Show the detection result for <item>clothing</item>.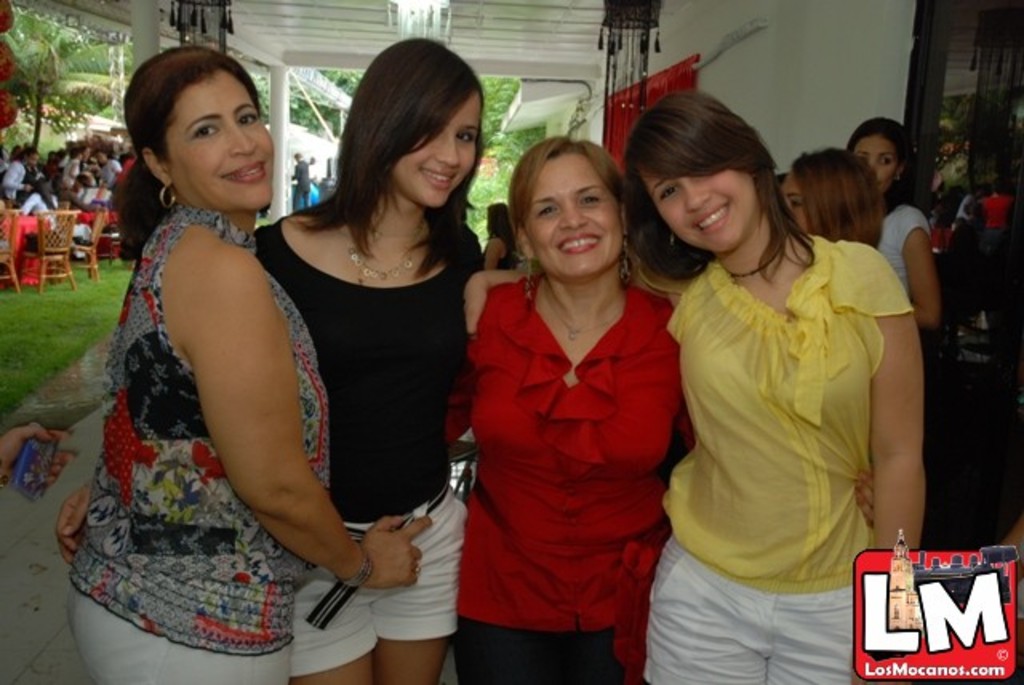
(x1=446, y1=264, x2=715, y2=683).
